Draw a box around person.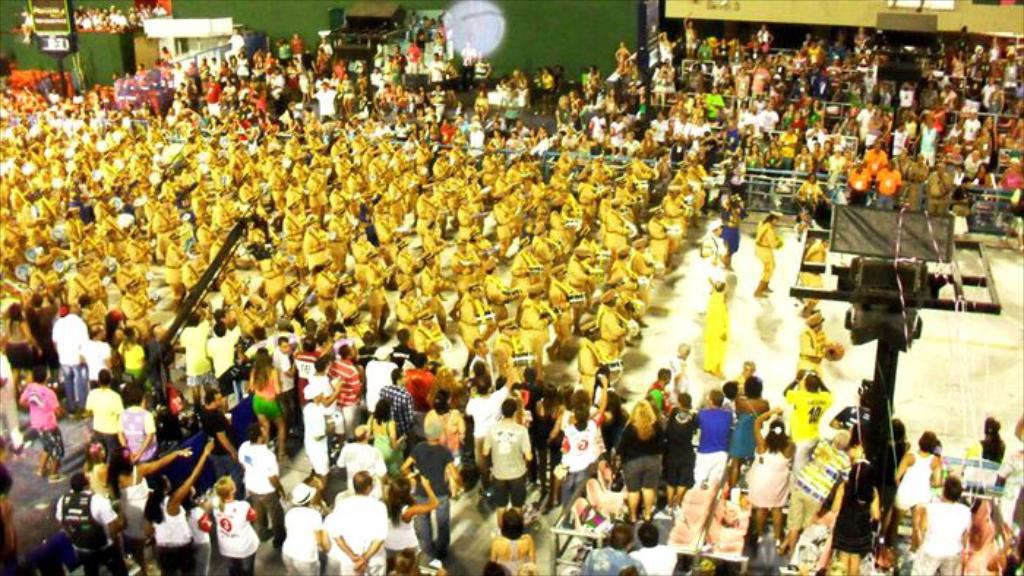
region(911, 475, 974, 575).
